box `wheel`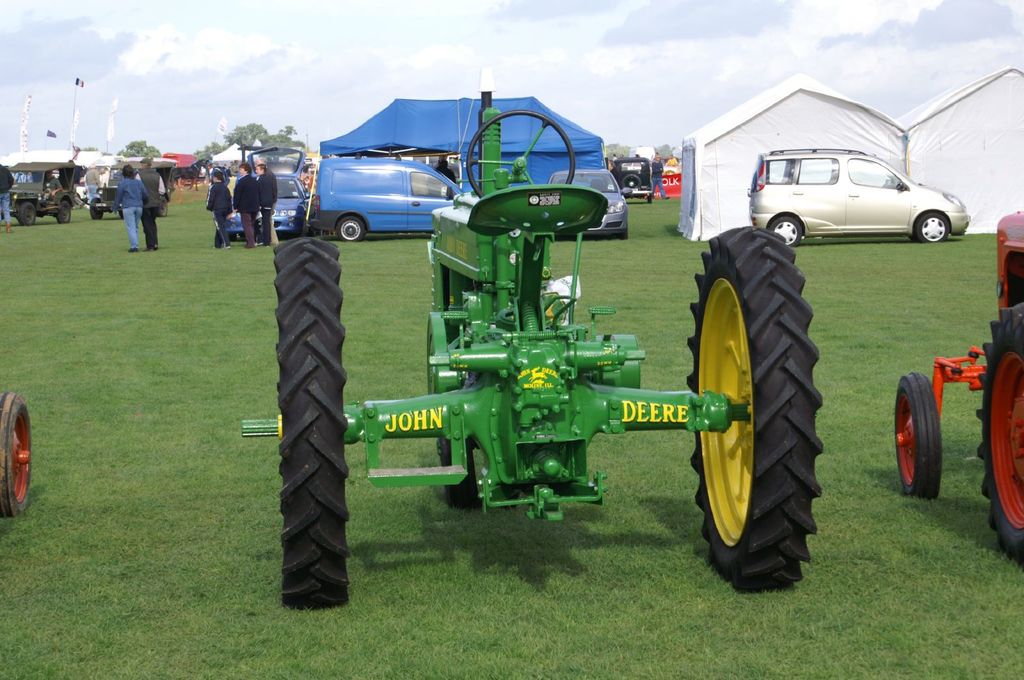
bbox=[433, 434, 481, 513]
